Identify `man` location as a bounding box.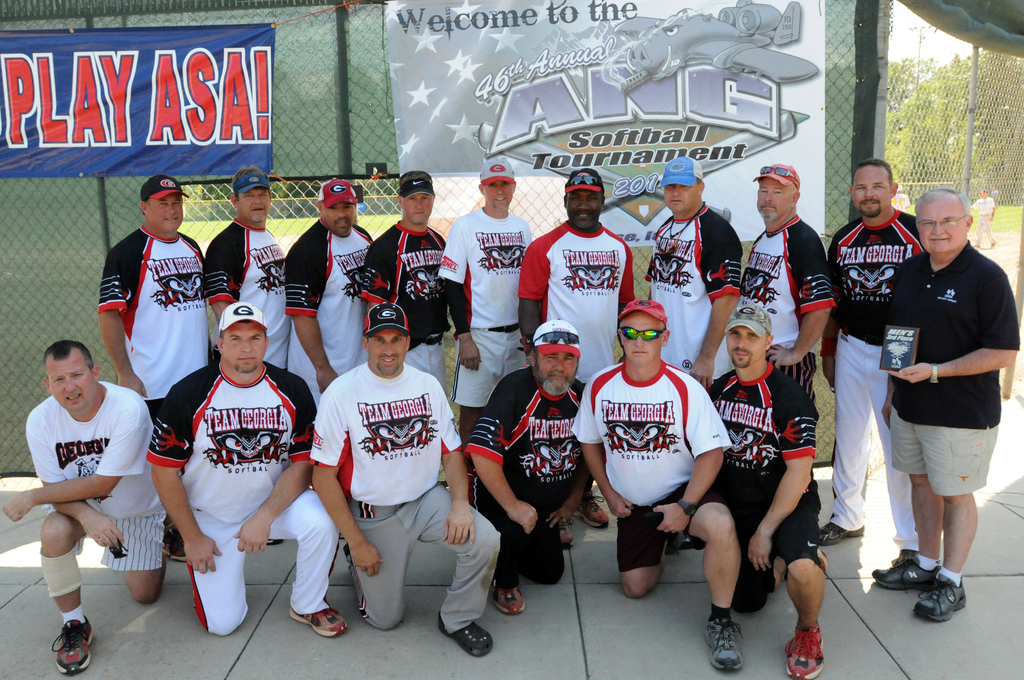
detection(148, 302, 350, 643).
